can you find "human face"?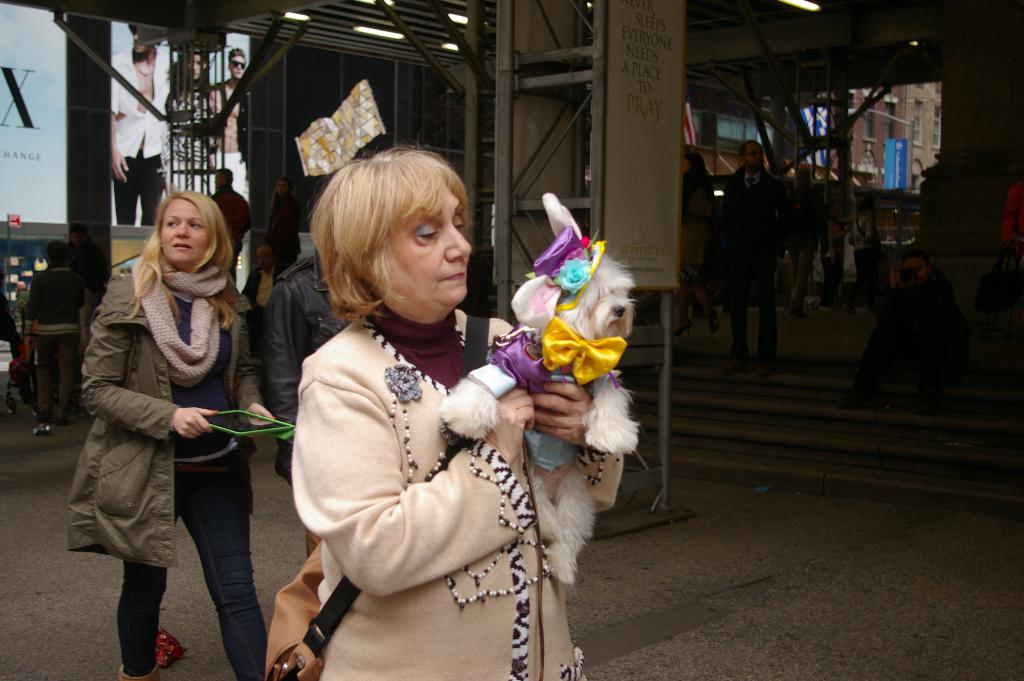
Yes, bounding box: left=276, top=177, right=291, bottom=196.
